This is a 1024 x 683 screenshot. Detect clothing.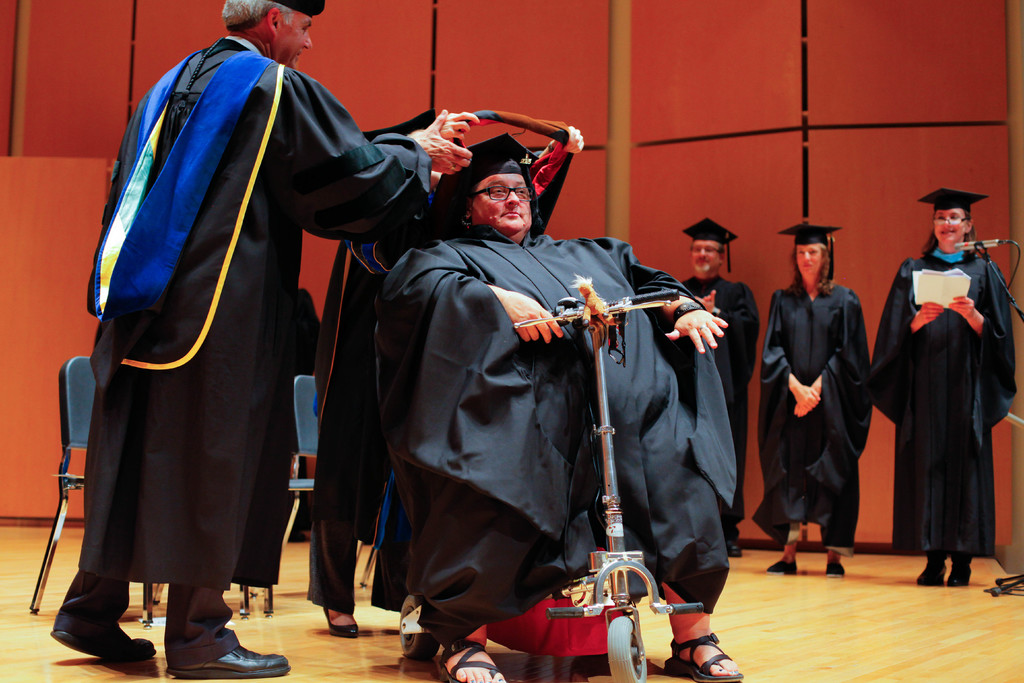
<box>877,202,1015,591</box>.
